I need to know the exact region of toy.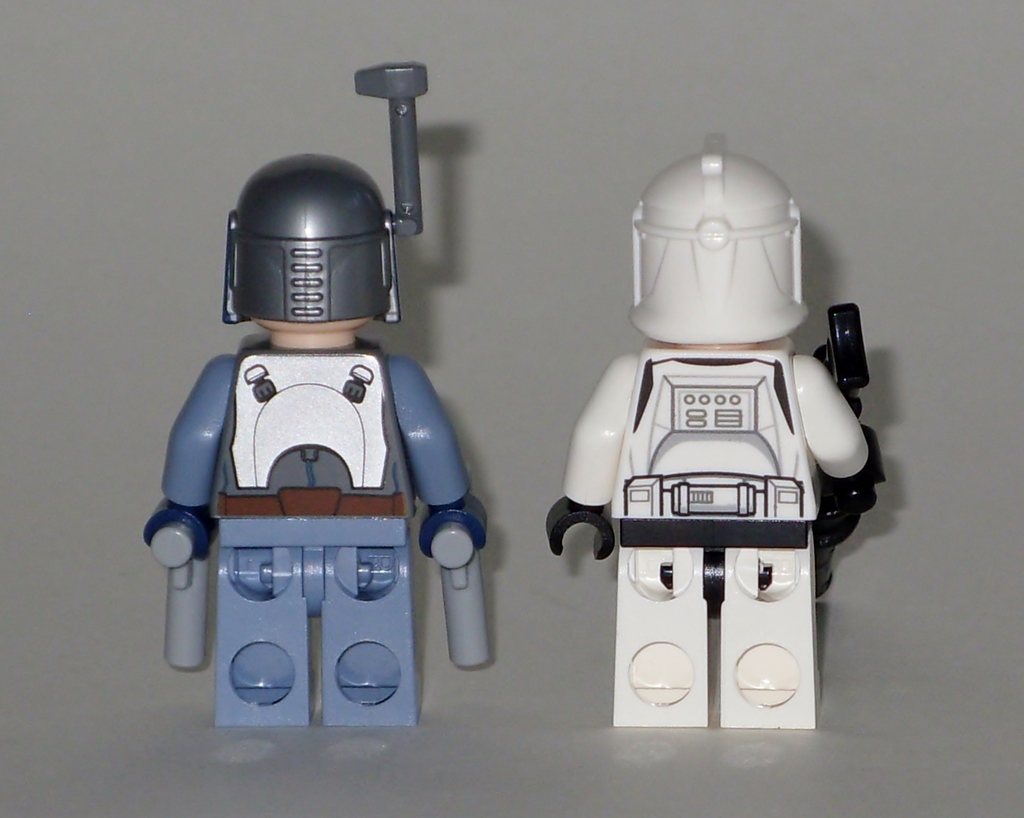
Region: (x1=144, y1=66, x2=490, y2=725).
